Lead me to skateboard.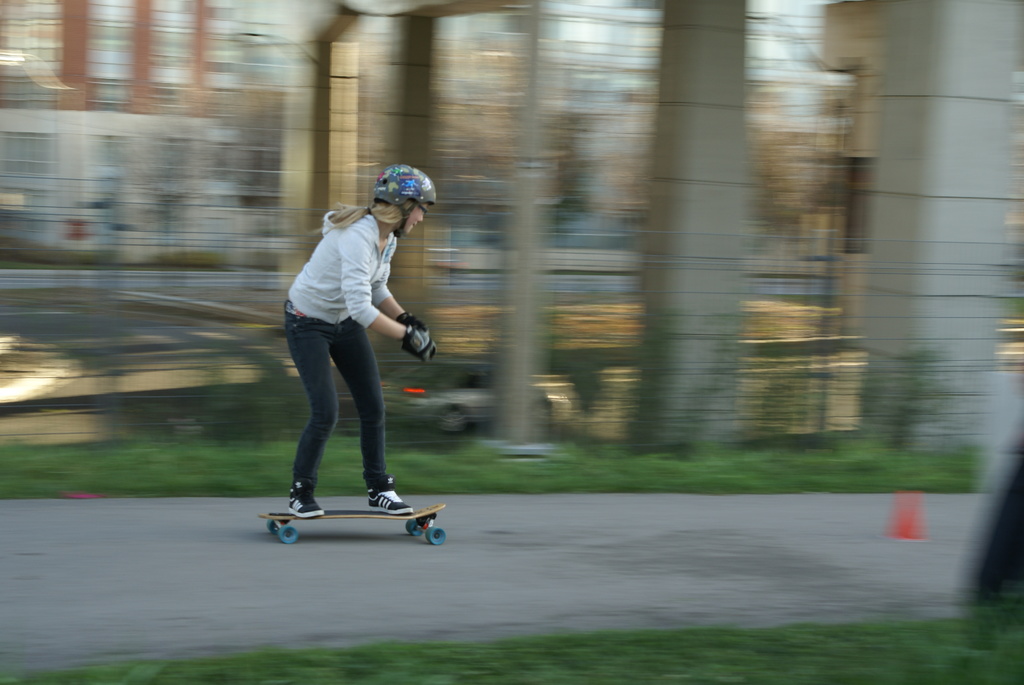
Lead to <region>262, 498, 451, 546</region>.
